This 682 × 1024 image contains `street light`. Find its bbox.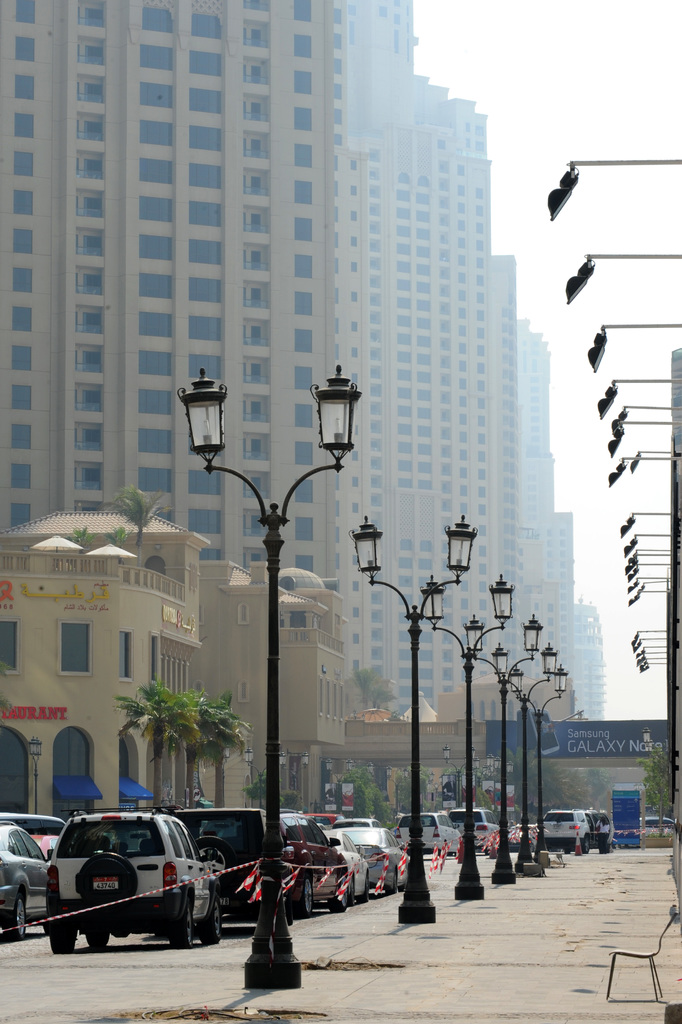
bbox=(172, 360, 362, 990).
